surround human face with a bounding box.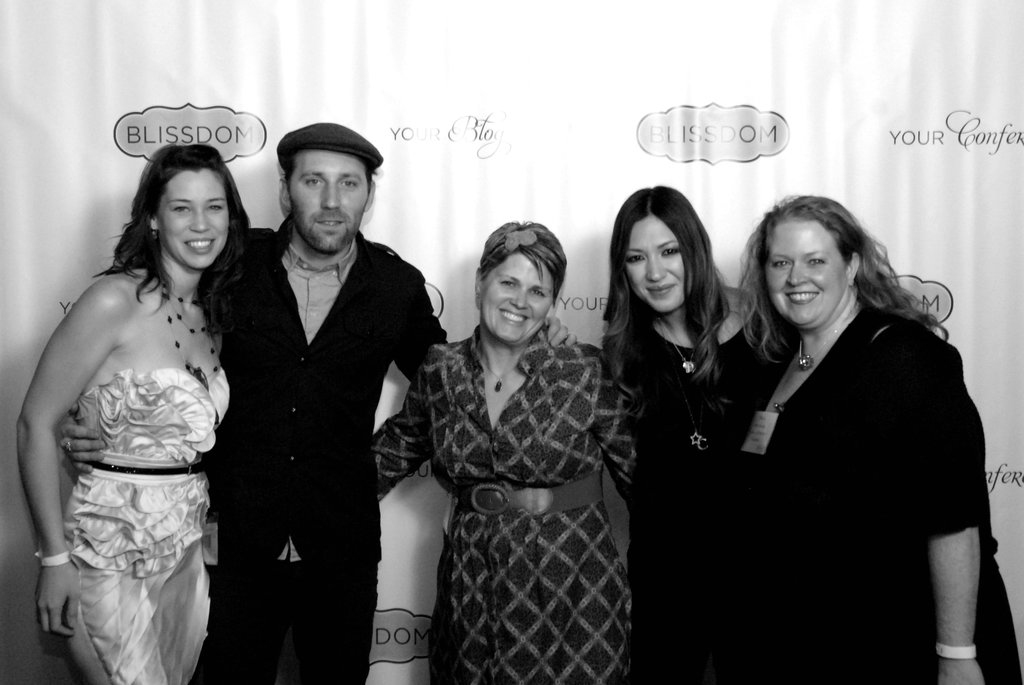
623,216,692,313.
